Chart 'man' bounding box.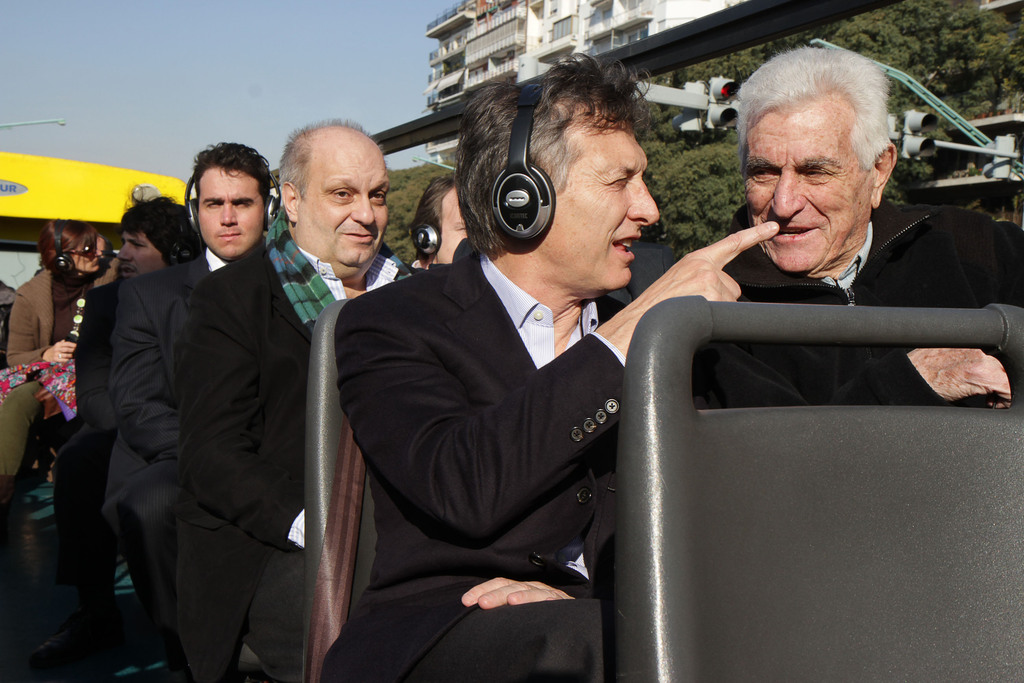
Charted: crop(99, 138, 282, 682).
